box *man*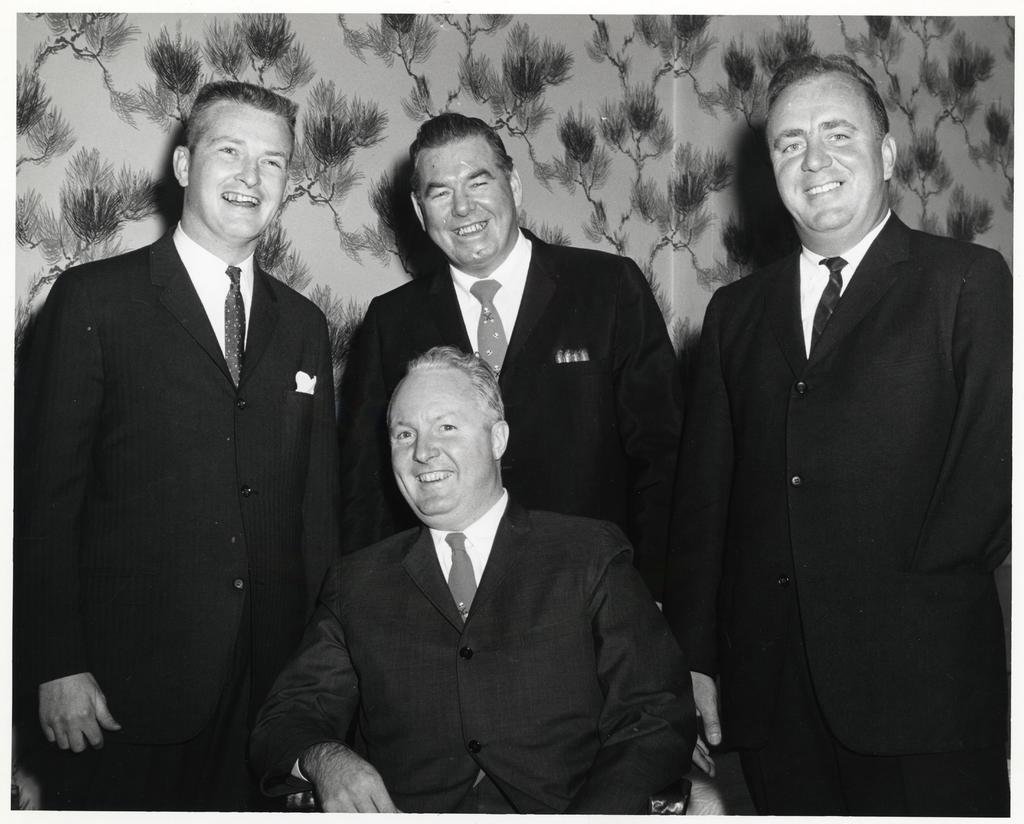
crop(675, 53, 1023, 823)
